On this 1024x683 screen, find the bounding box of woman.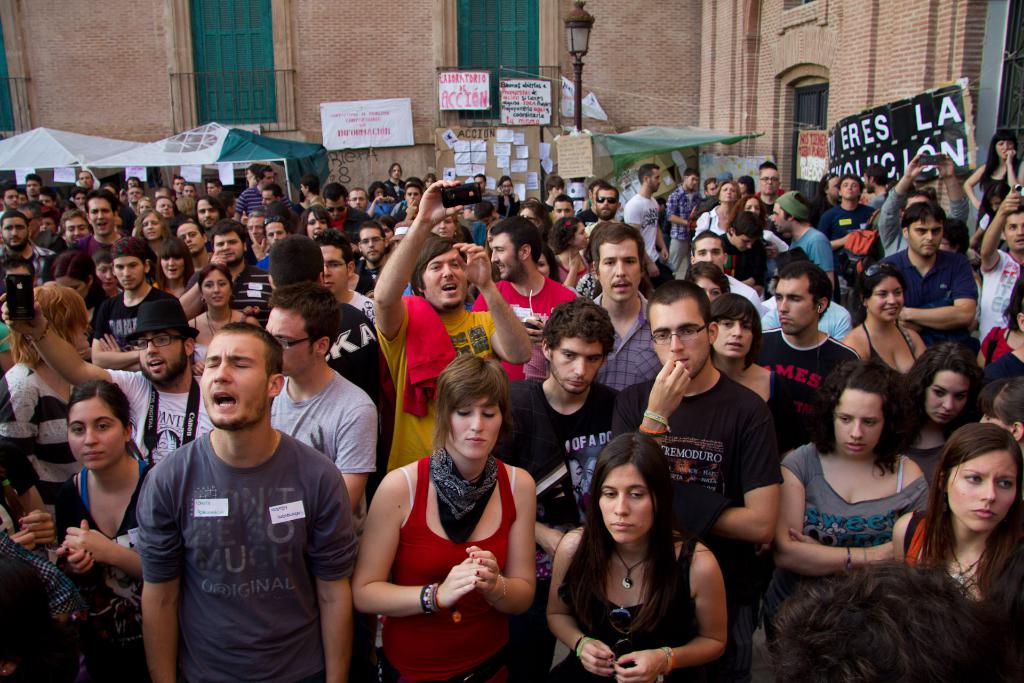
Bounding box: select_region(346, 355, 538, 682).
